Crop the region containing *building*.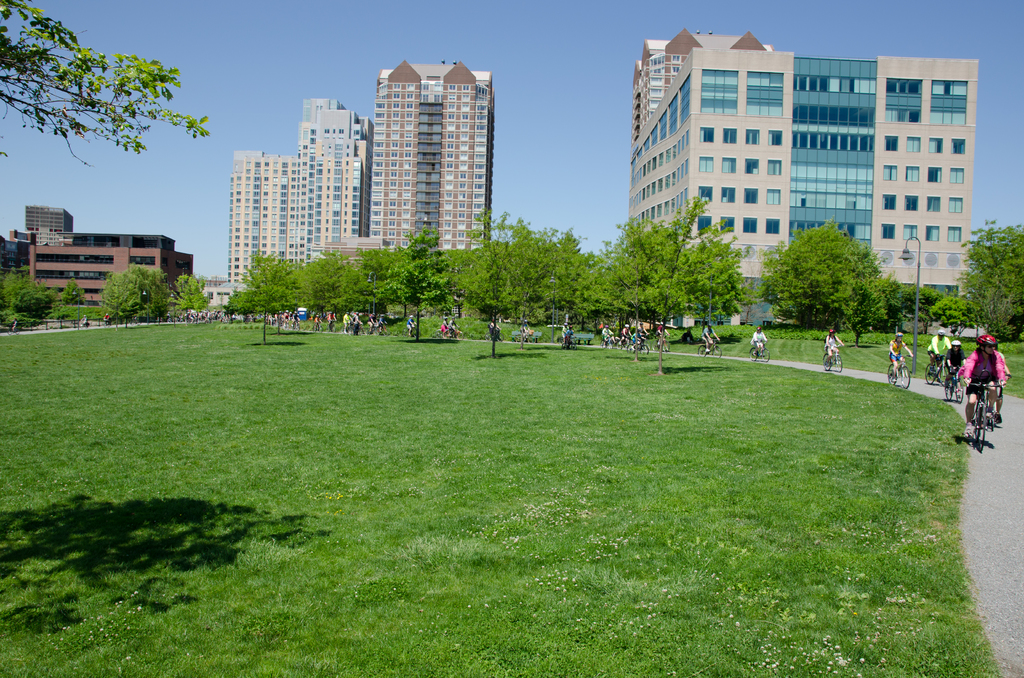
Crop region: bbox=[228, 97, 364, 289].
